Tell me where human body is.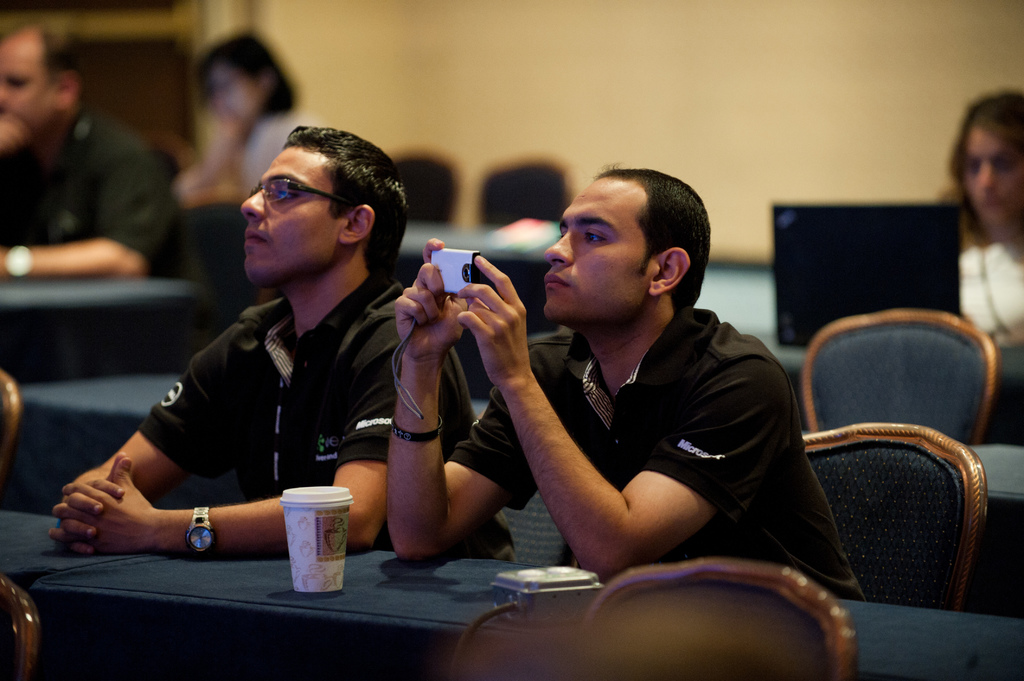
human body is at [left=958, top=236, right=1023, bottom=351].
